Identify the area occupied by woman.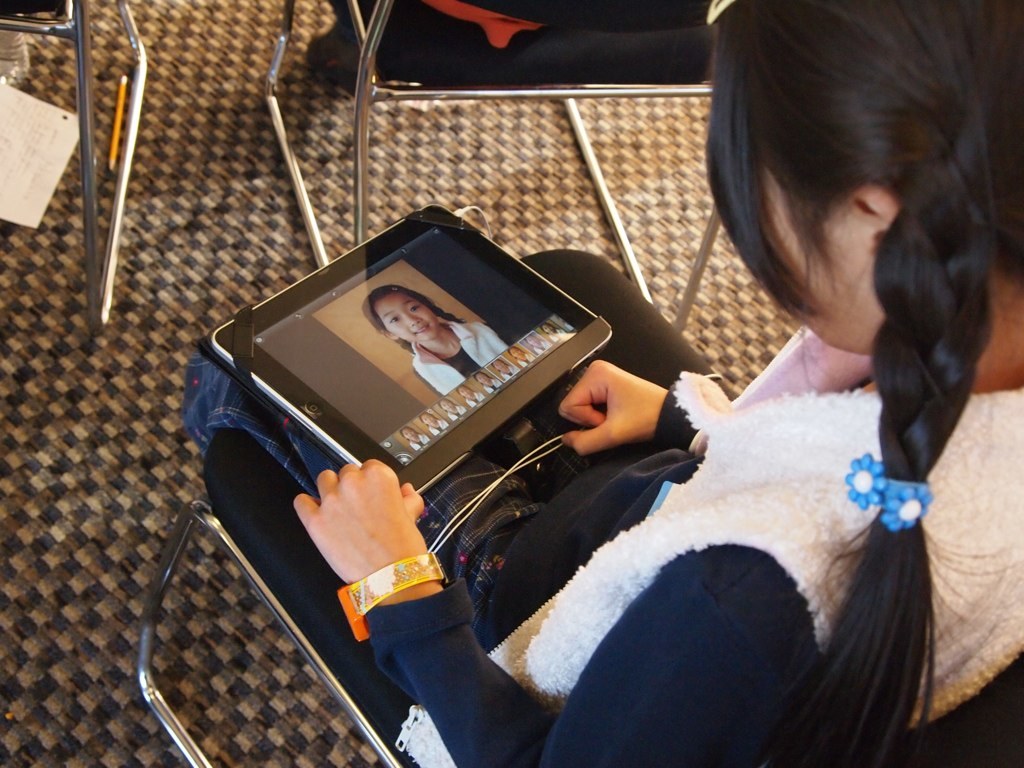
Area: detection(364, 50, 997, 765).
